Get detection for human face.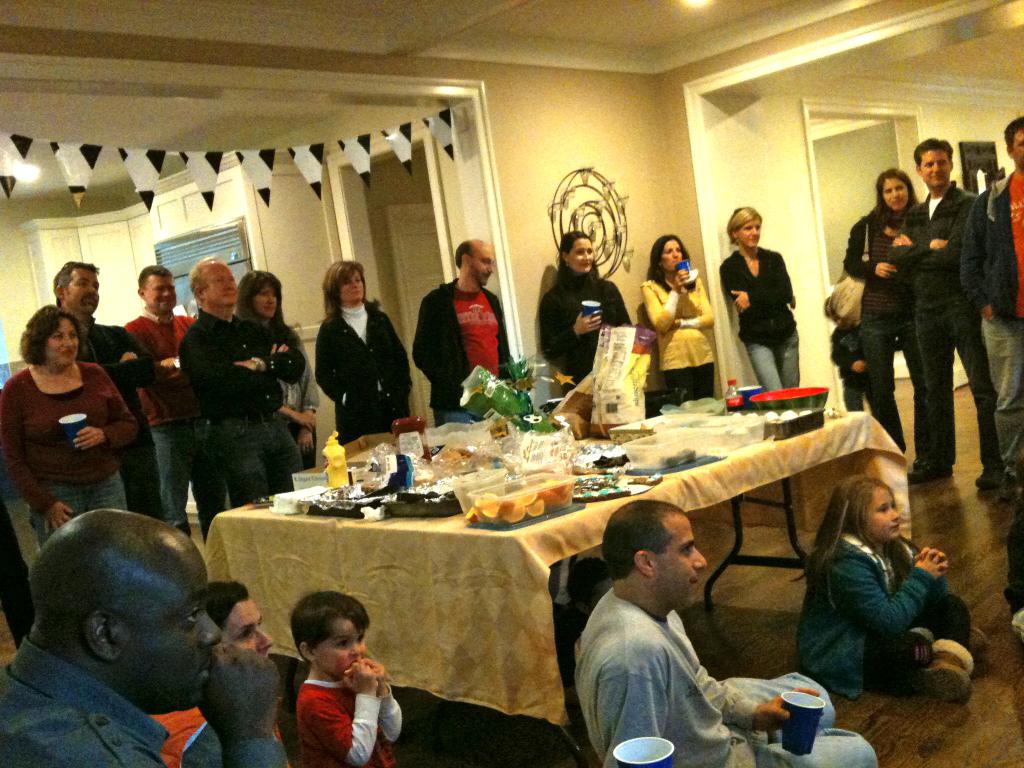
Detection: bbox=(218, 598, 276, 661).
